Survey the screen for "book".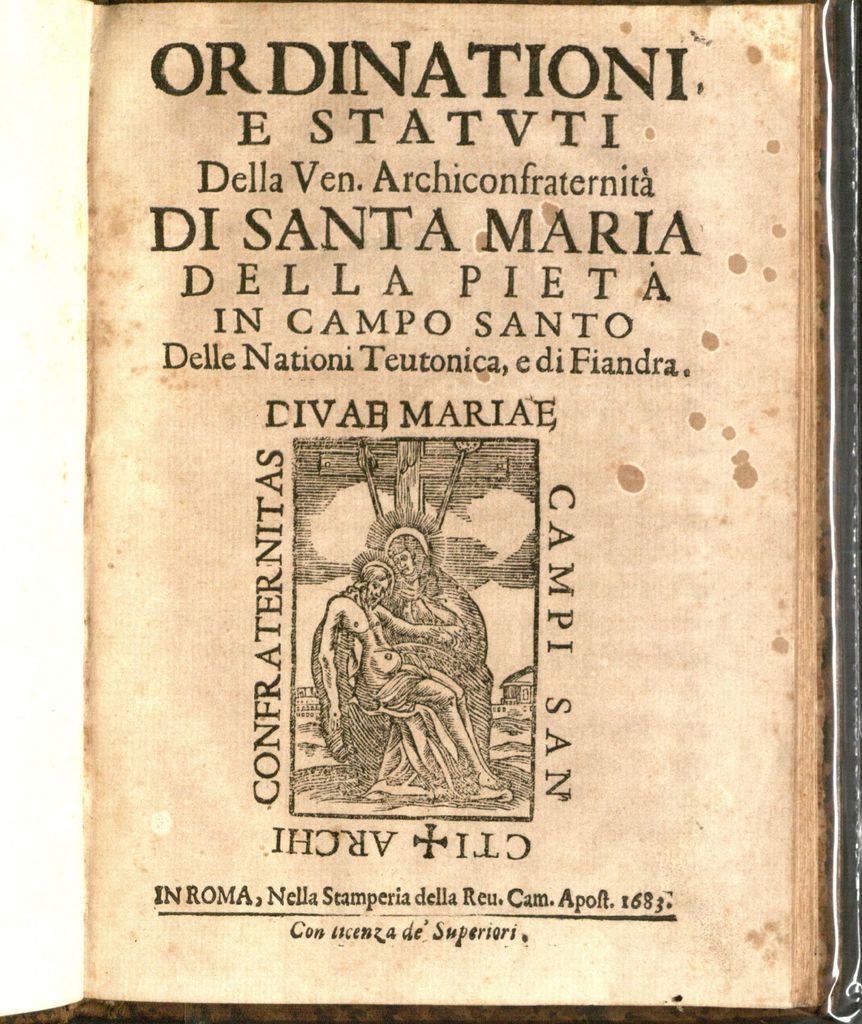
Survey found: pyautogui.locateOnScreen(4, 0, 861, 1023).
